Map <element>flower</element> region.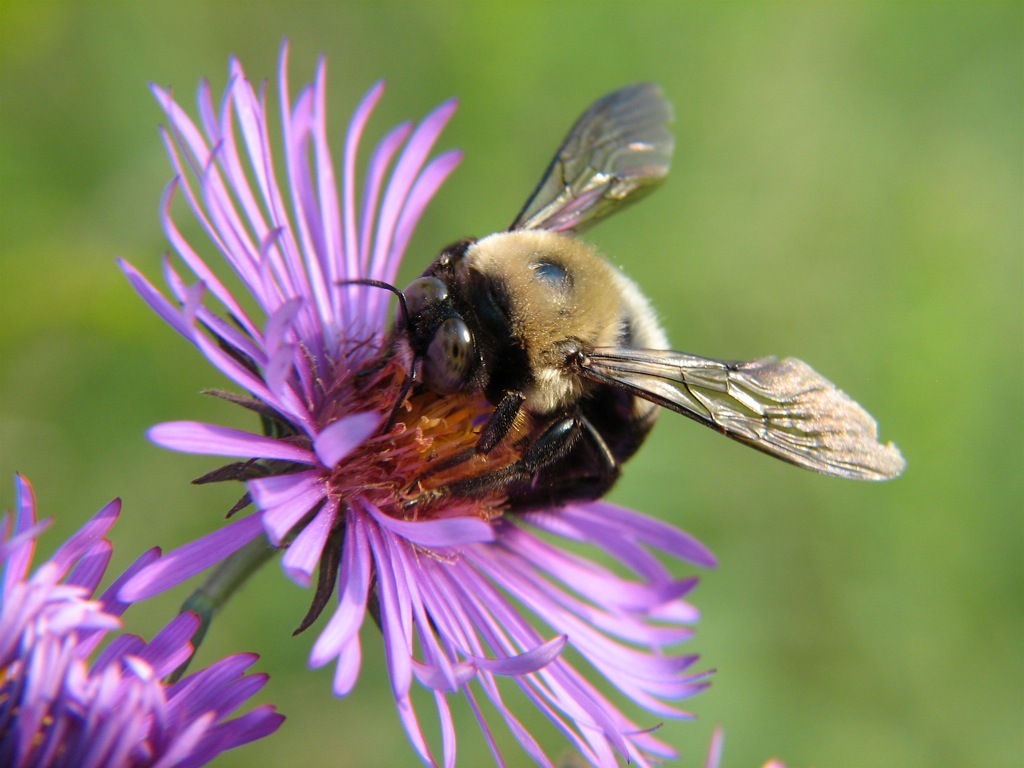
Mapped to 122, 32, 716, 767.
